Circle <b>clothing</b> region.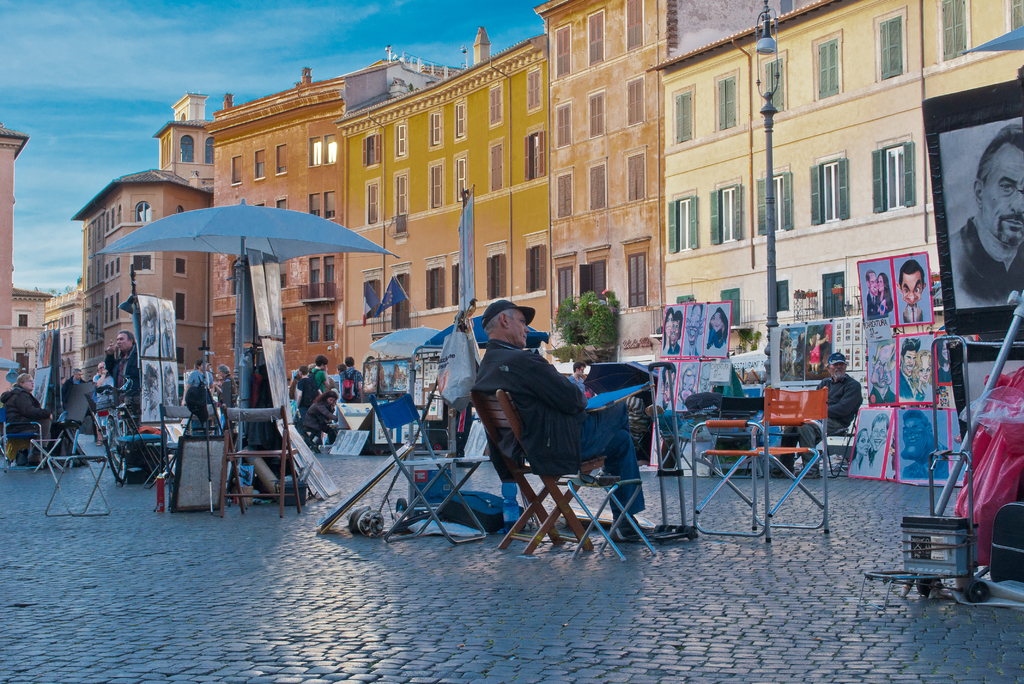
Region: (left=589, top=400, right=645, bottom=513).
